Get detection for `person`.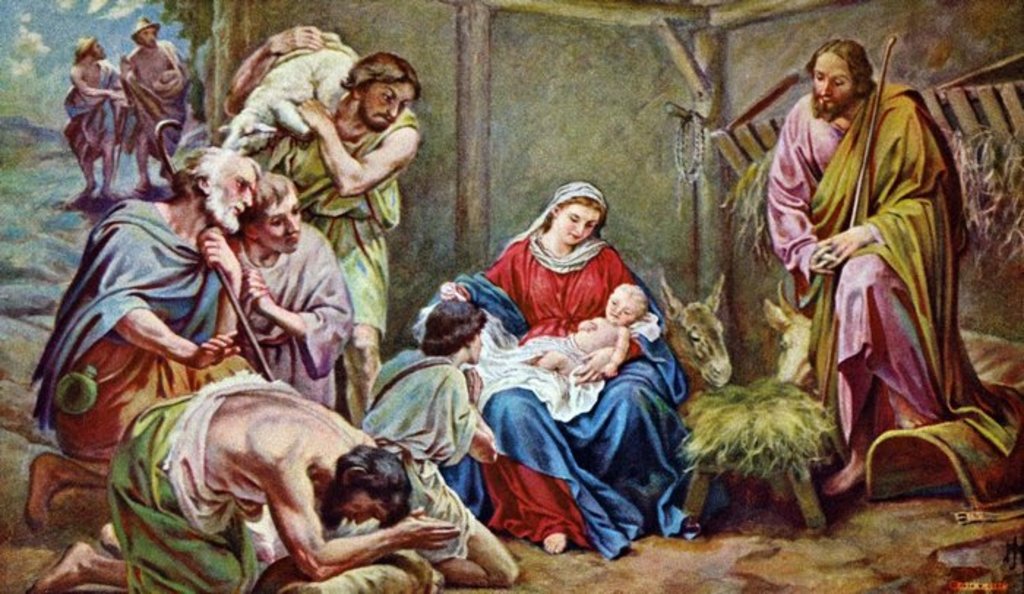
Detection: {"x1": 423, "y1": 170, "x2": 693, "y2": 554}.
